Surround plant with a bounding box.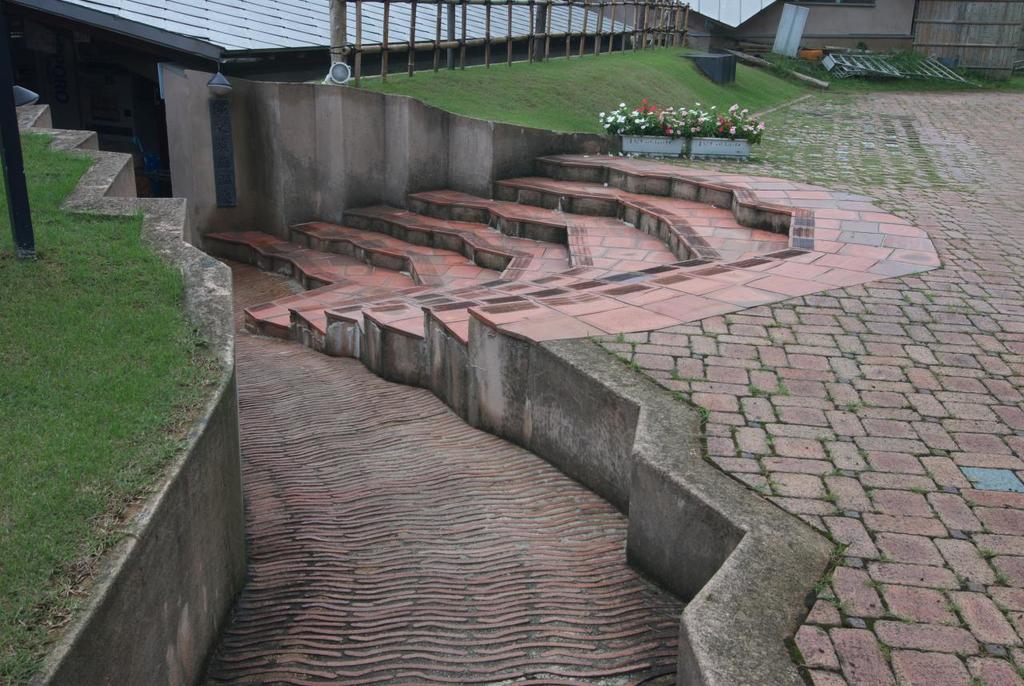
976/289/988/302.
